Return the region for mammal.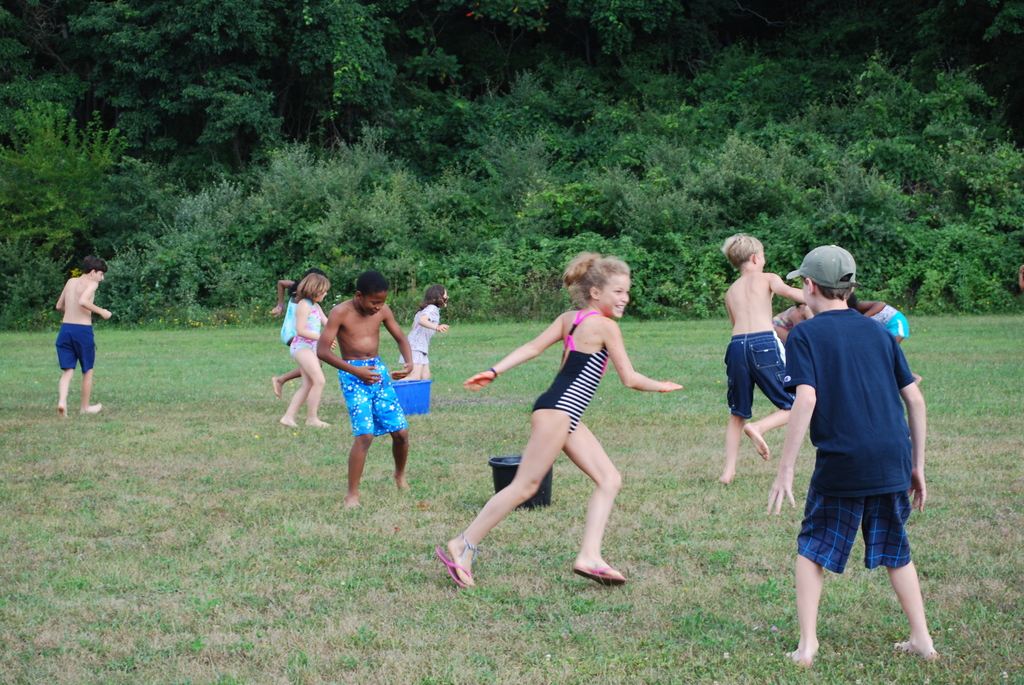
locate(56, 260, 114, 418).
